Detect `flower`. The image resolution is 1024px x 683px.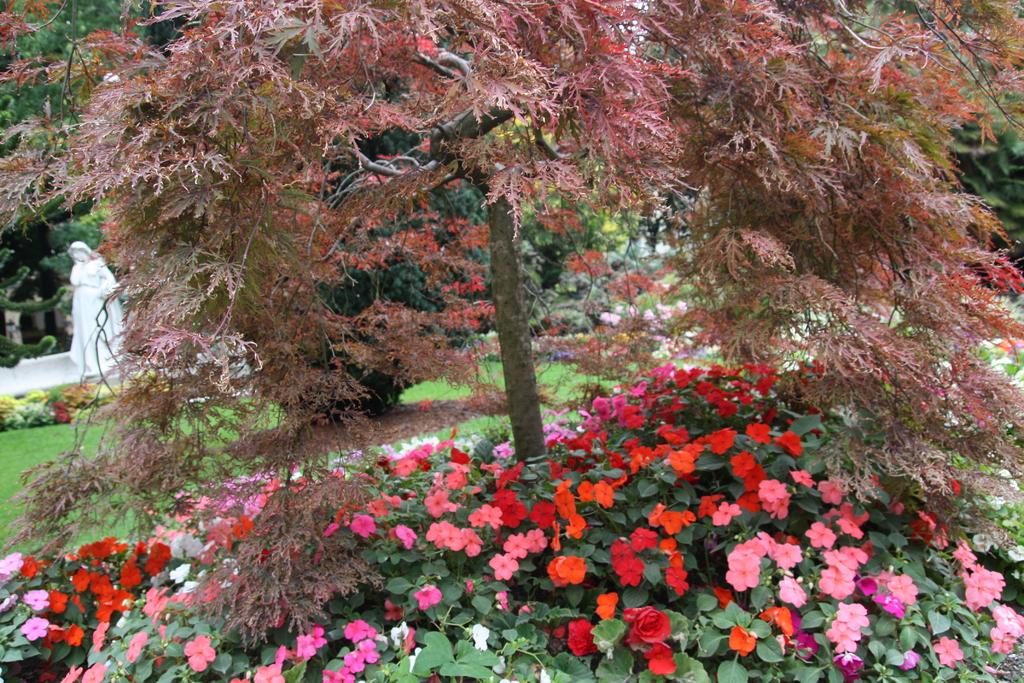
21:586:49:613.
